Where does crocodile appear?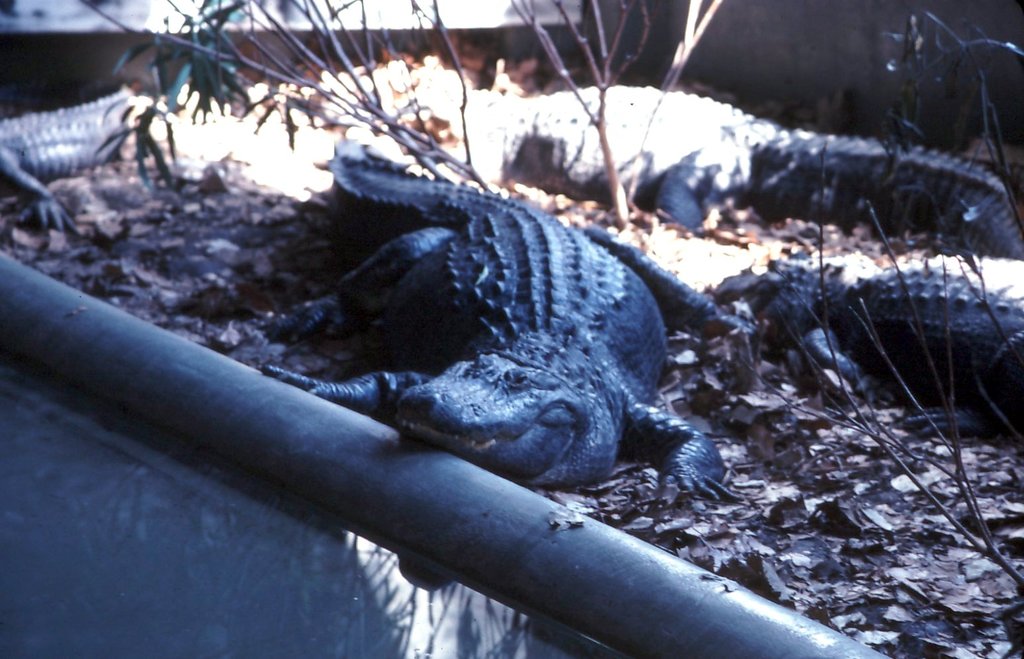
Appears at bbox(265, 136, 751, 503).
